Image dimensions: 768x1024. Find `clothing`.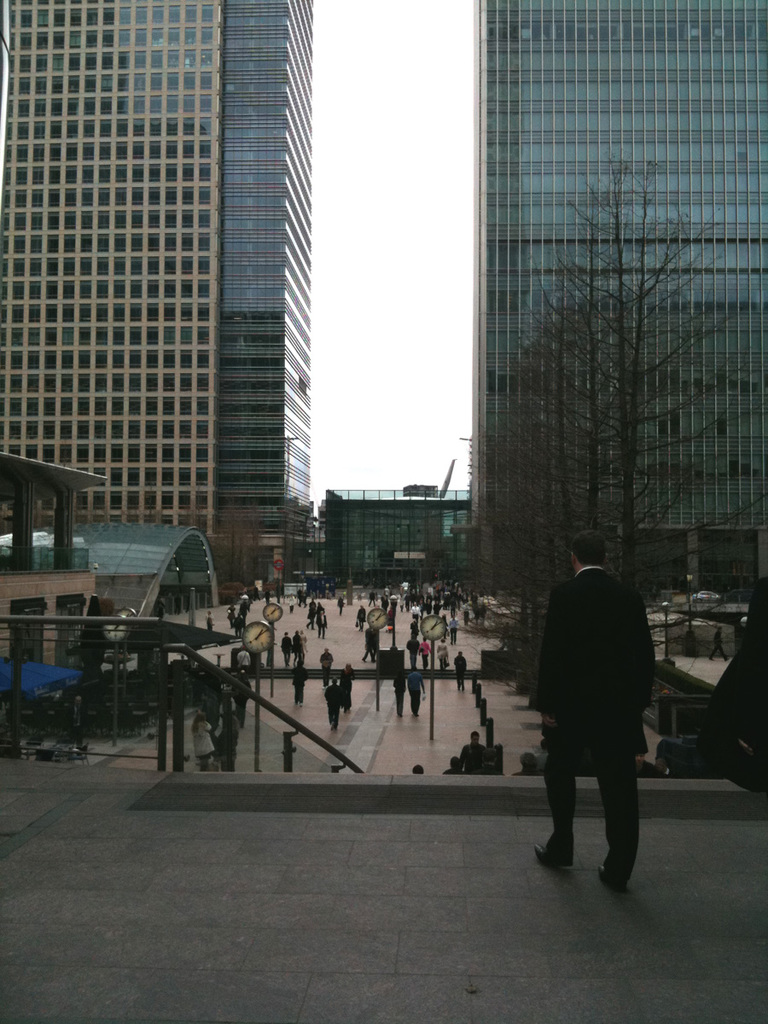
bbox=[705, 627, 728, 666].
